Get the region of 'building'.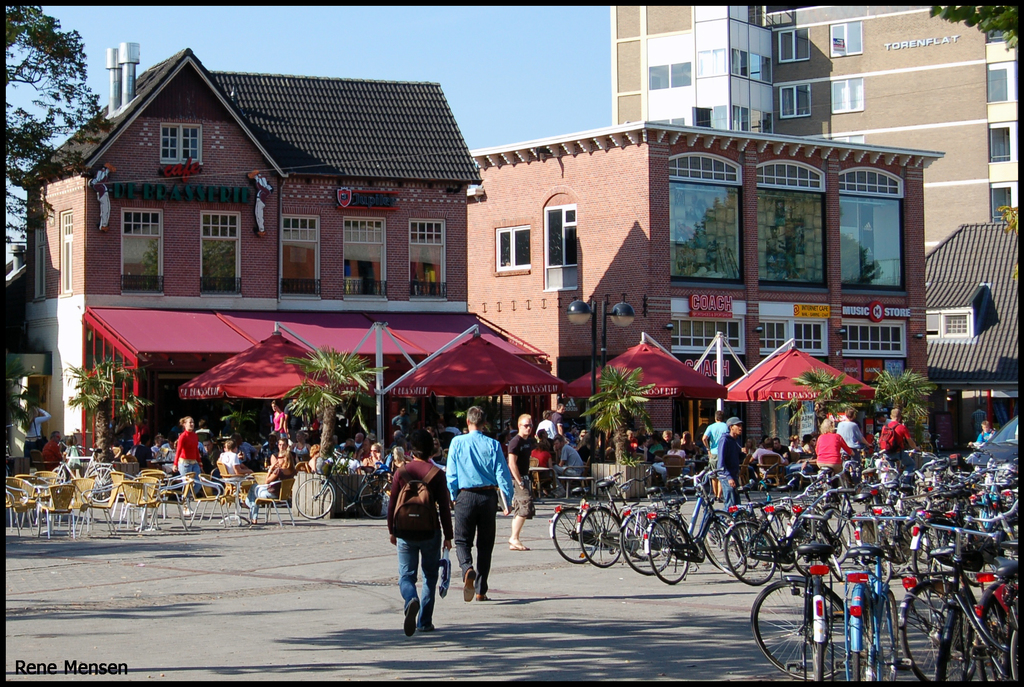
left=19, top=47, right=483, bottom=464.
